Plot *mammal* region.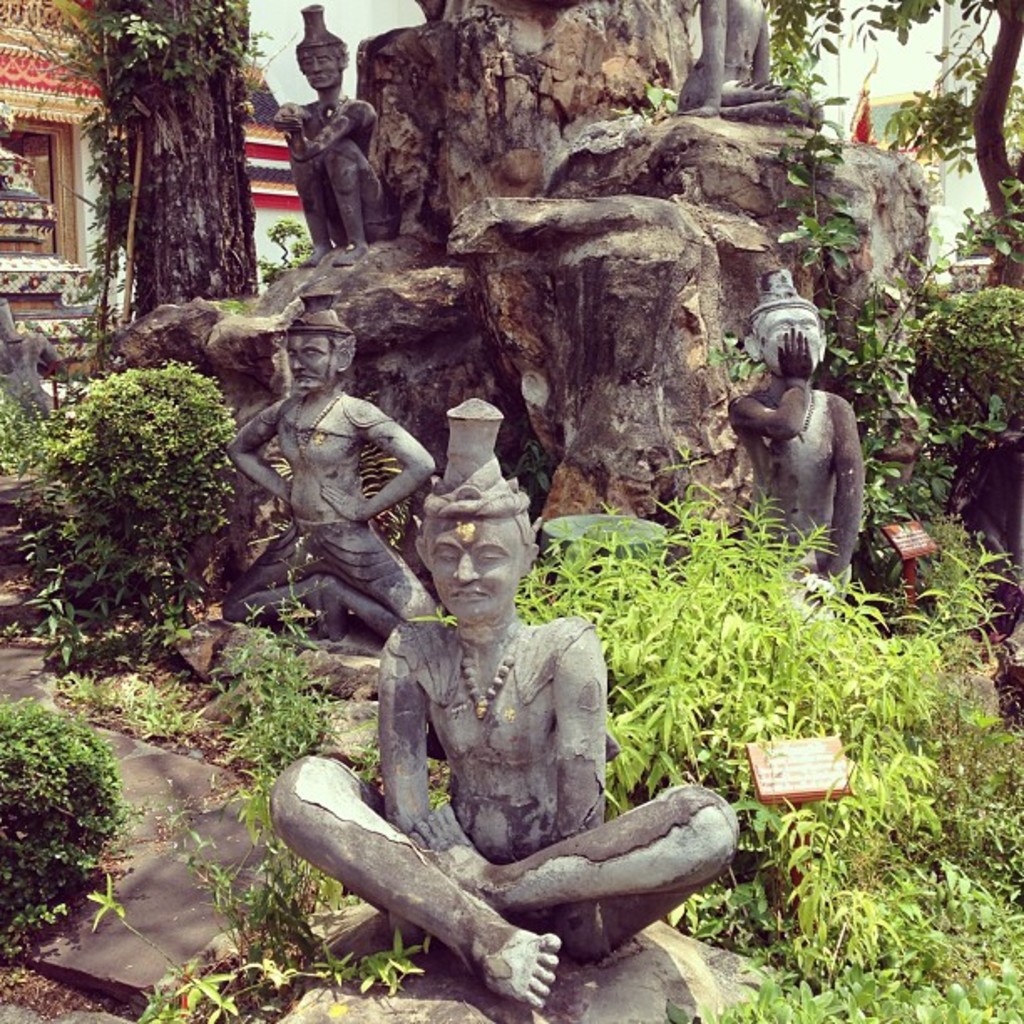
Plotted at Rect(256, 2, 392, 266).
